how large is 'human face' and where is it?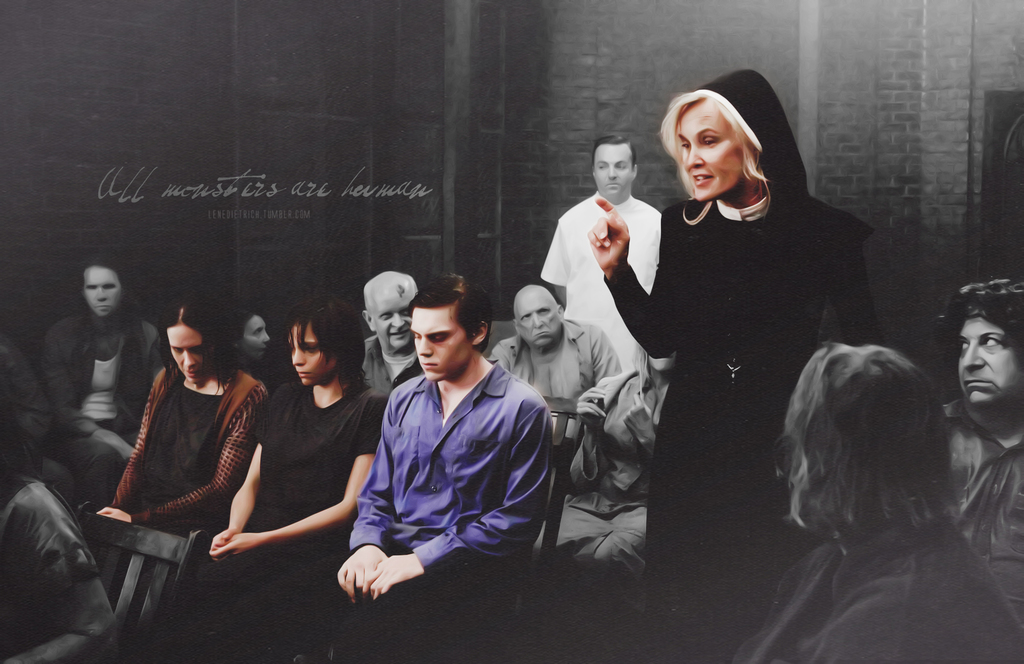
Bounding box: 407 303 474 379.
